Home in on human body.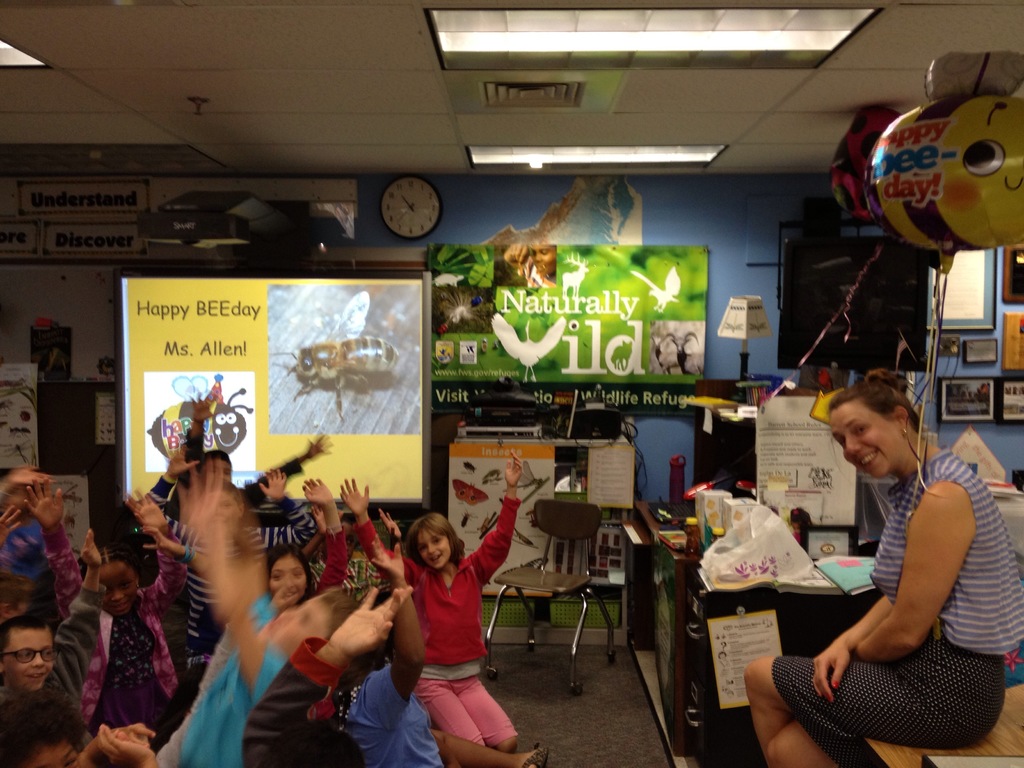
Homed in at x1=790, y1=350, x2=1015, y2=767.
